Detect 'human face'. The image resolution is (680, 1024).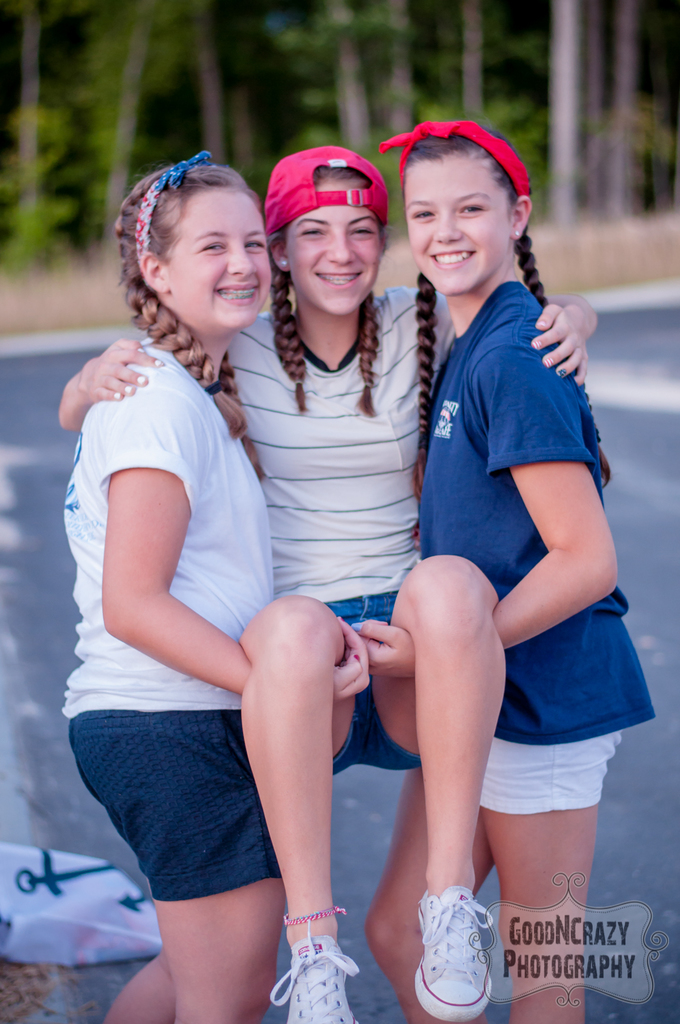
region(285, 178, 378, 317).
